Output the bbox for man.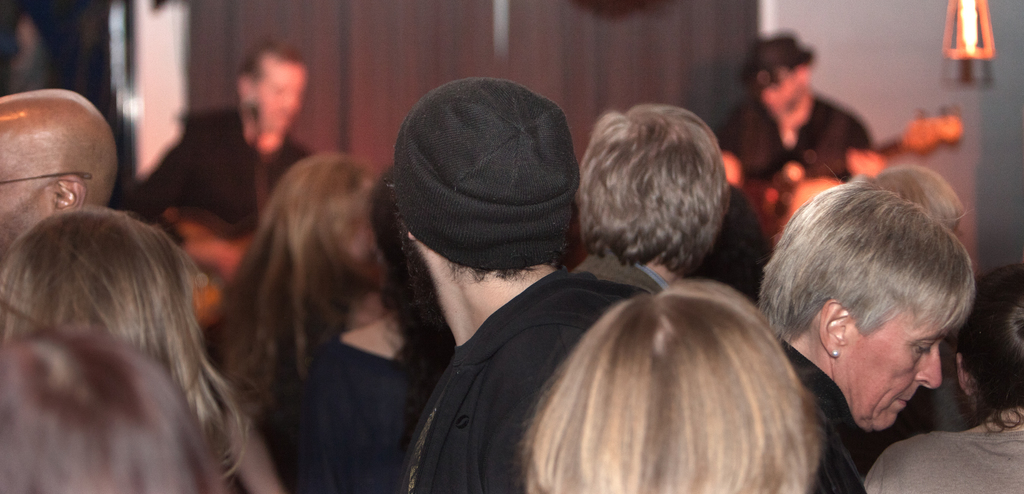
[left=374, top=78, right=619, bottom=493].
